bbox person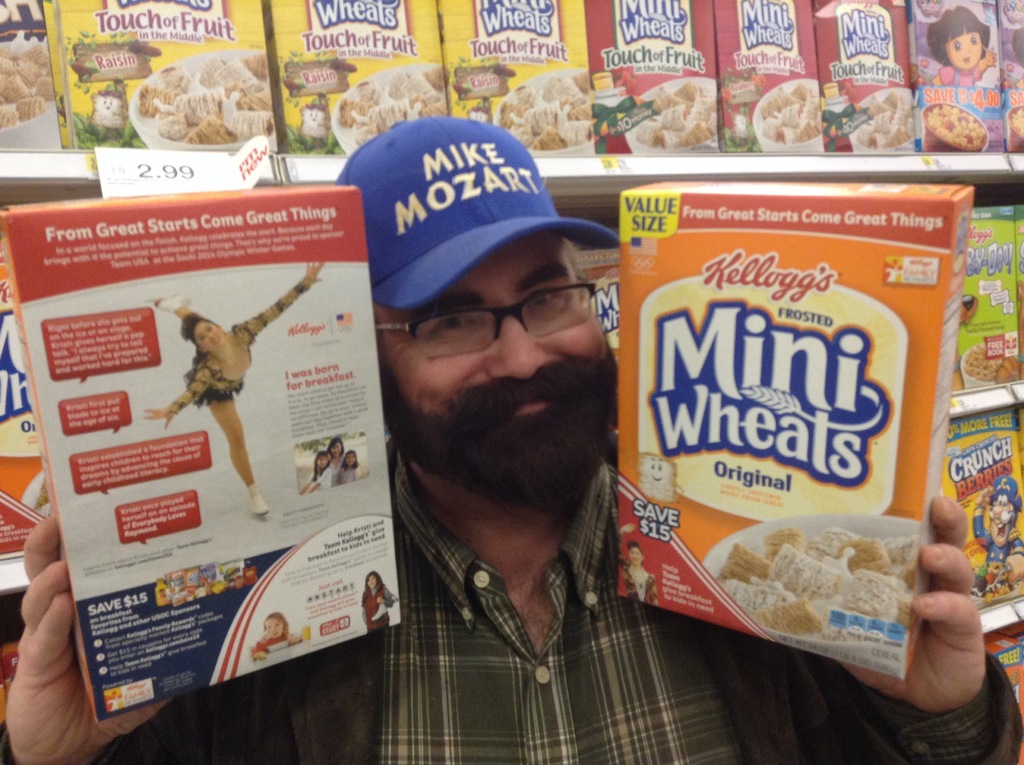
left=362, top=571, right=399, bottom=625
